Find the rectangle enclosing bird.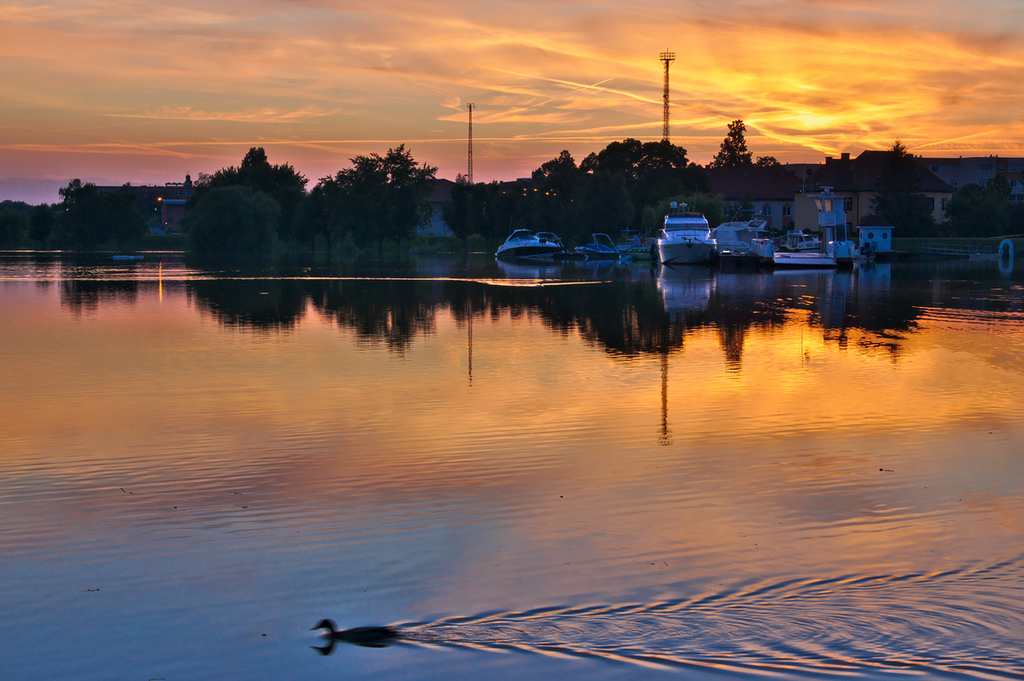
<bbox>311, 613, 392, 640</bbox>.
